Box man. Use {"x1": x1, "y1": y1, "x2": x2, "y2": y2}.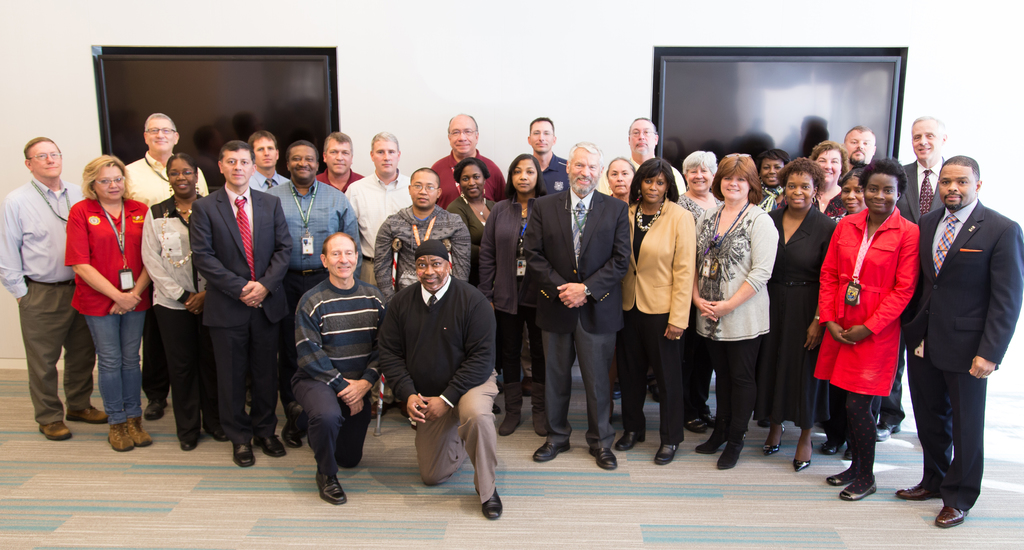
{"x1": 879, "y1": 113, "x2": 950, "y2": 437}.
